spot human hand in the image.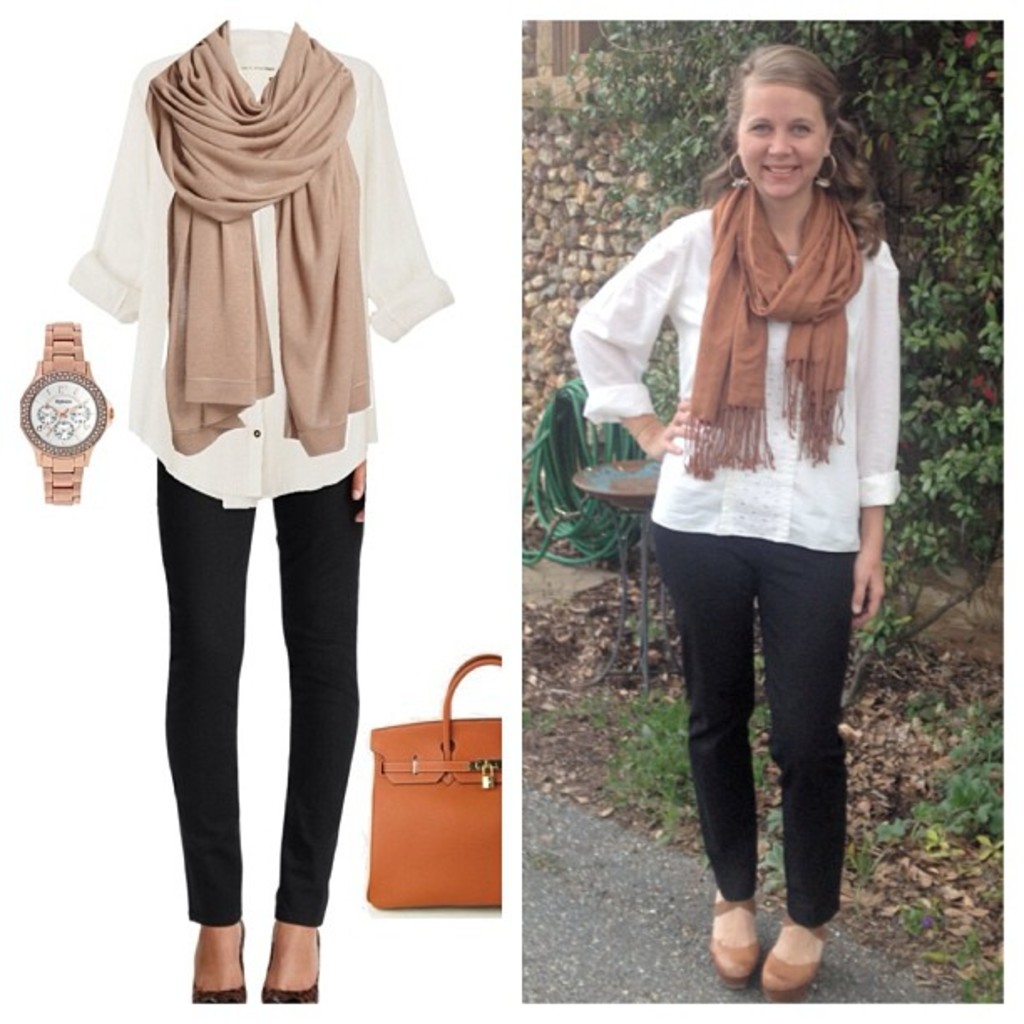
human hand found at <region>848, 549, 888, 626</region>.
